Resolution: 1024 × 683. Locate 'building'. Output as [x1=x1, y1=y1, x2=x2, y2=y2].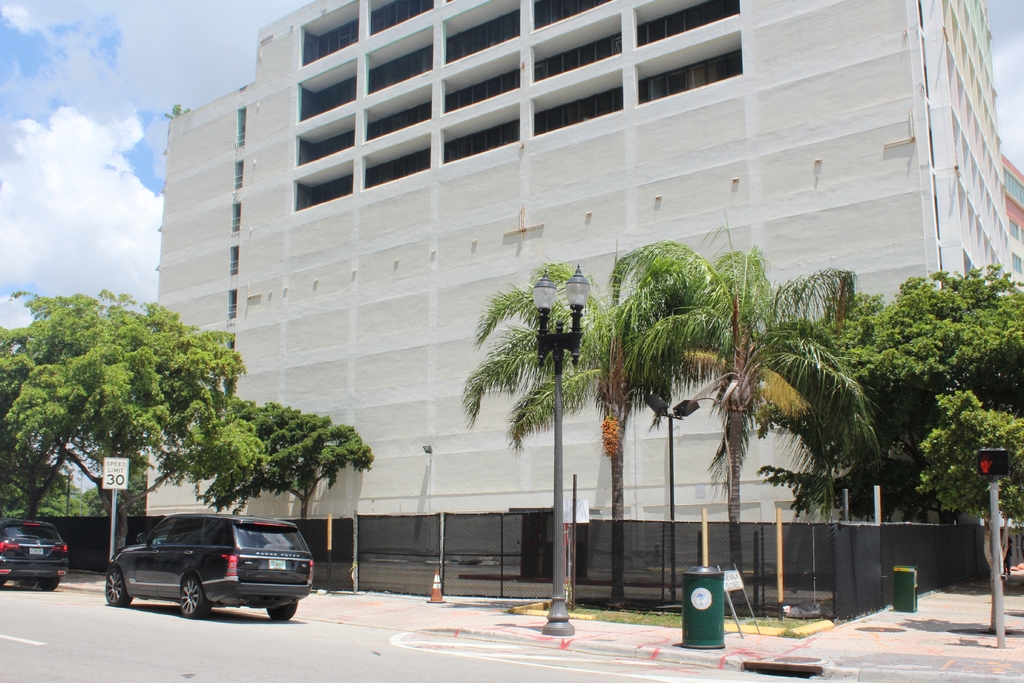
[x1=142, y1=0, x2=1023, y2=566].
